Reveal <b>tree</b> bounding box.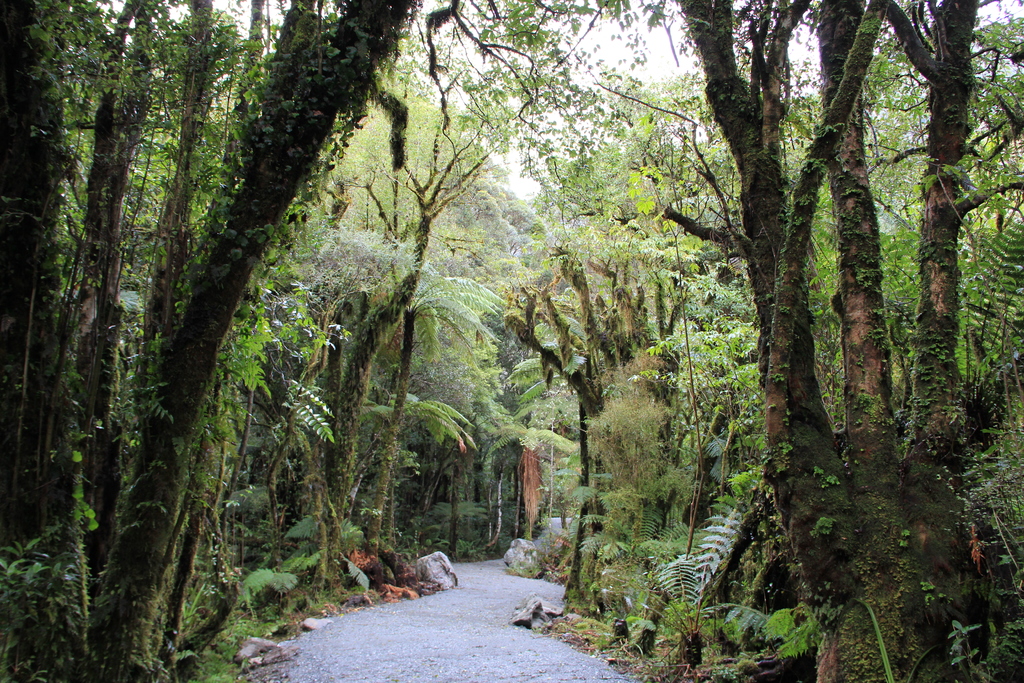
Revealed: box=[787, 0, 1023, 682].
